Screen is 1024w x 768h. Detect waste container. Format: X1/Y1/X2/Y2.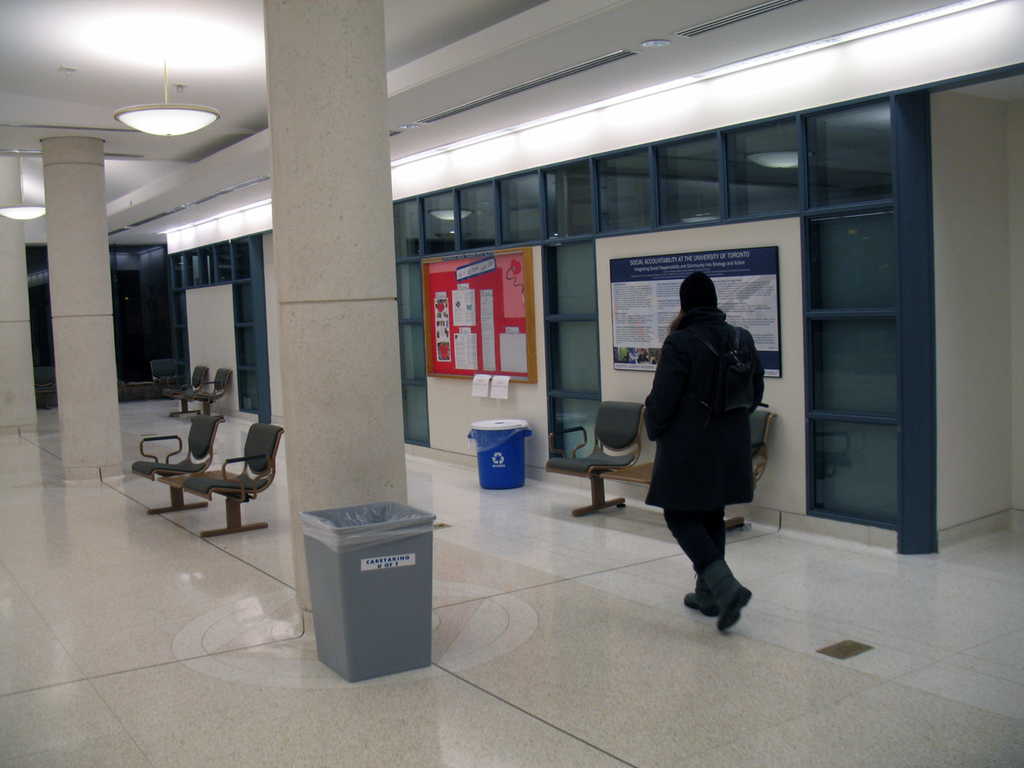
465/419/536/491.
